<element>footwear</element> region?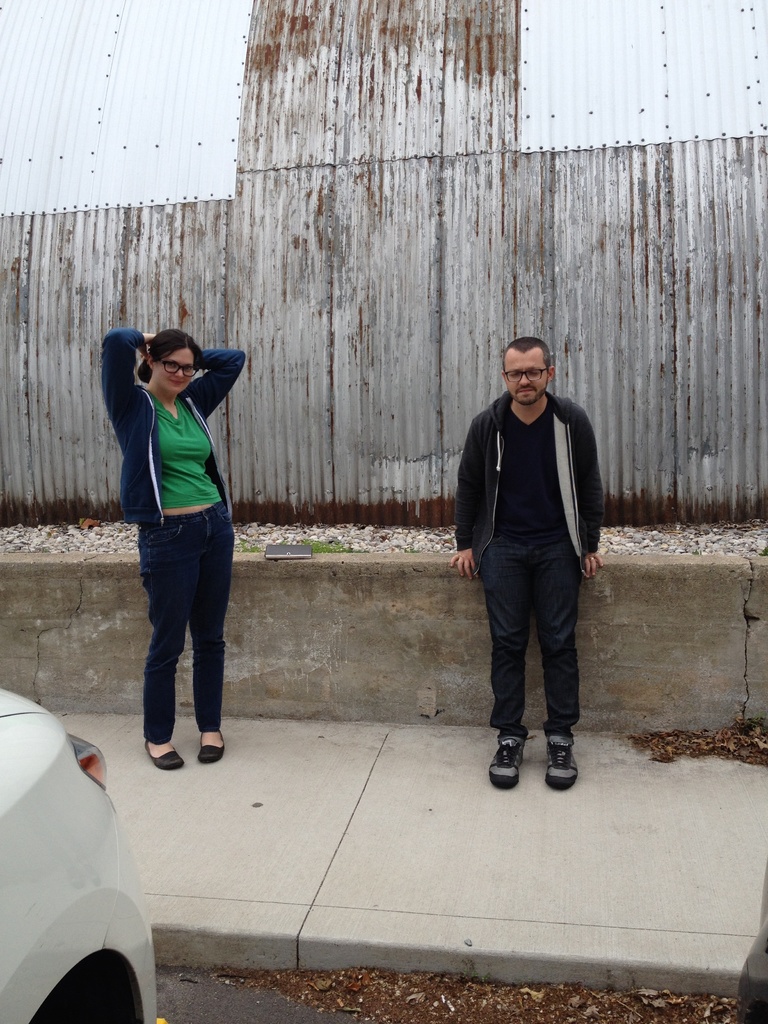
rect(190, 723, 232, 765)
